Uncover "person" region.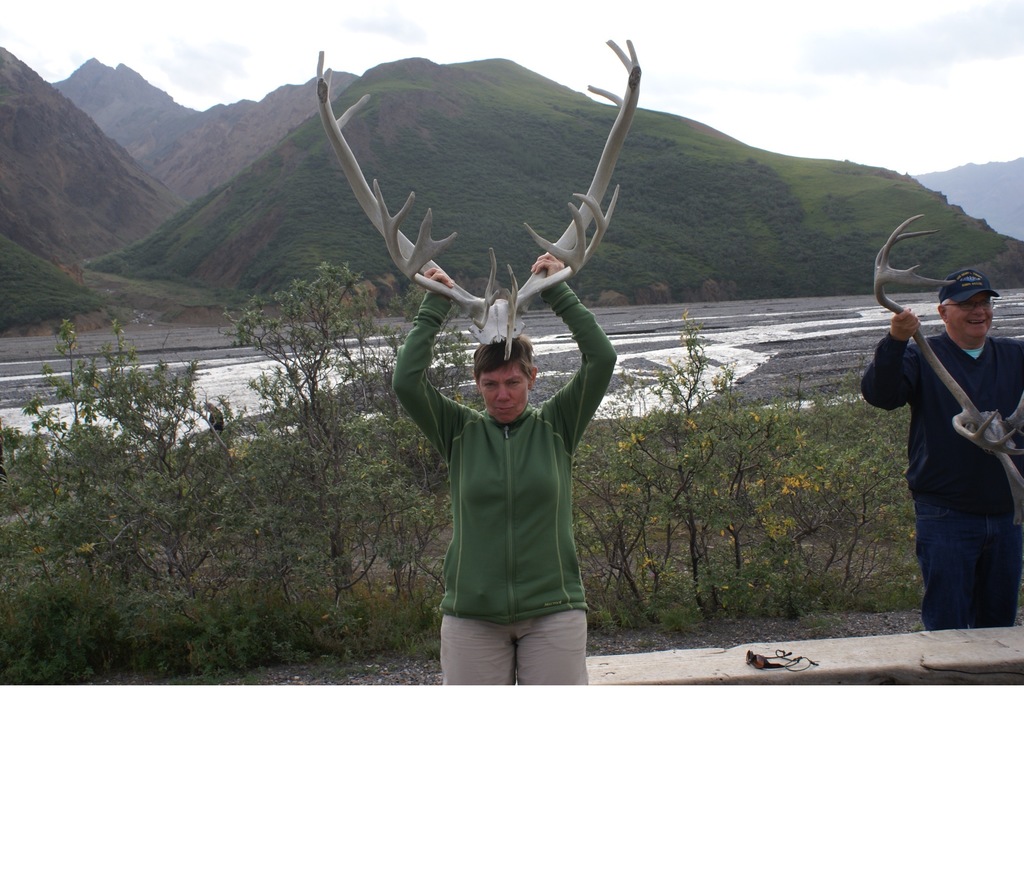
Uncovered: [860,294,1023,633].
